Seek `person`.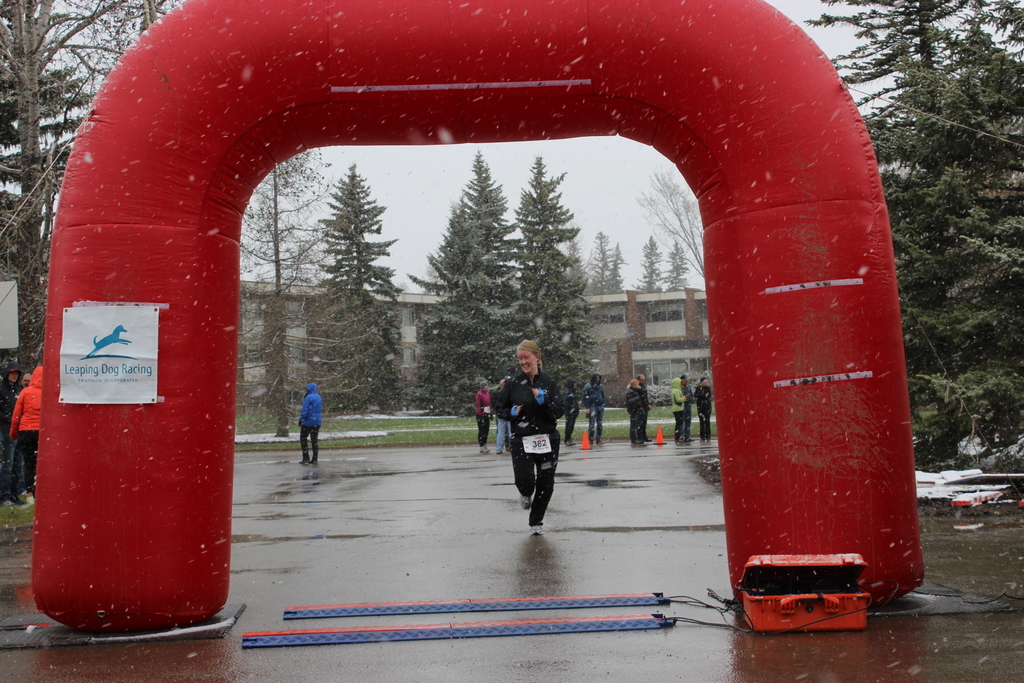
l=680, t=375, r=697, b=444.
